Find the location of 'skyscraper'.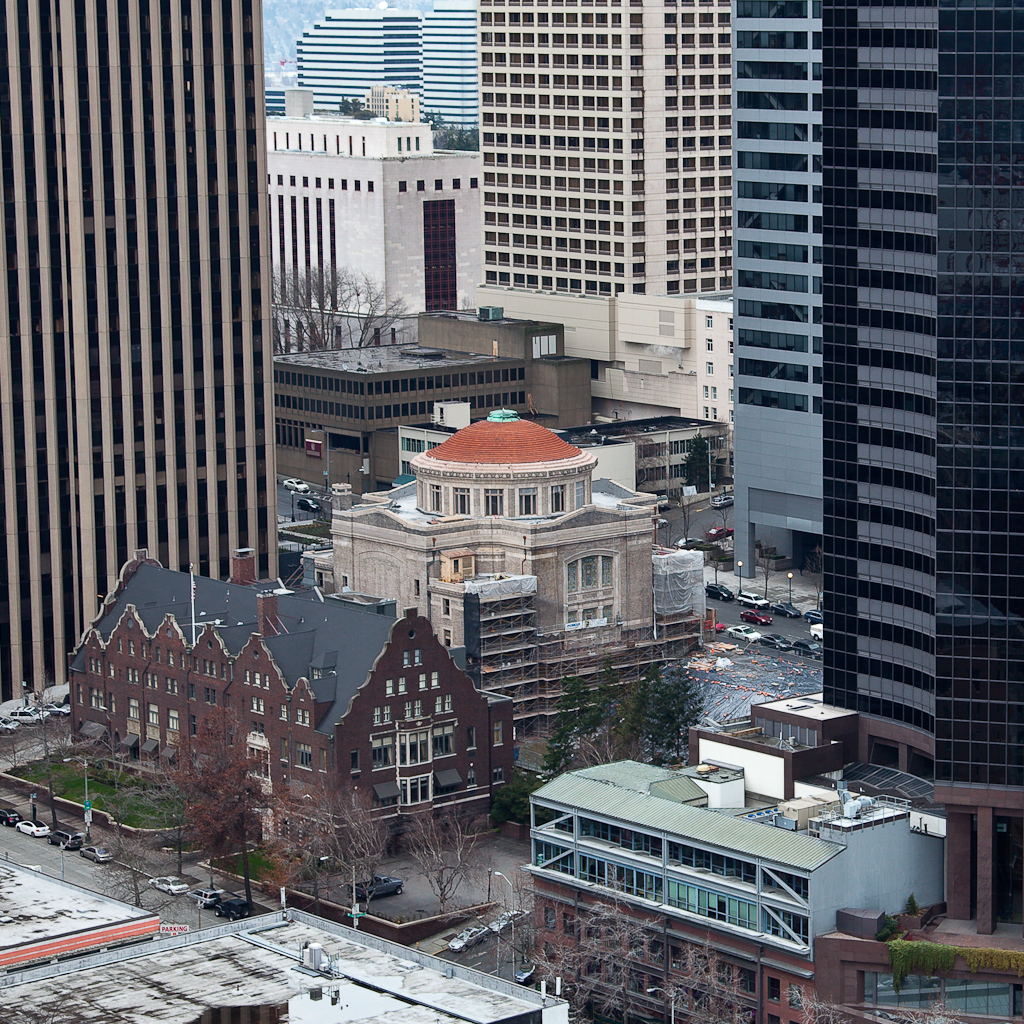
Location: rect(0, 0, 277, 709).
